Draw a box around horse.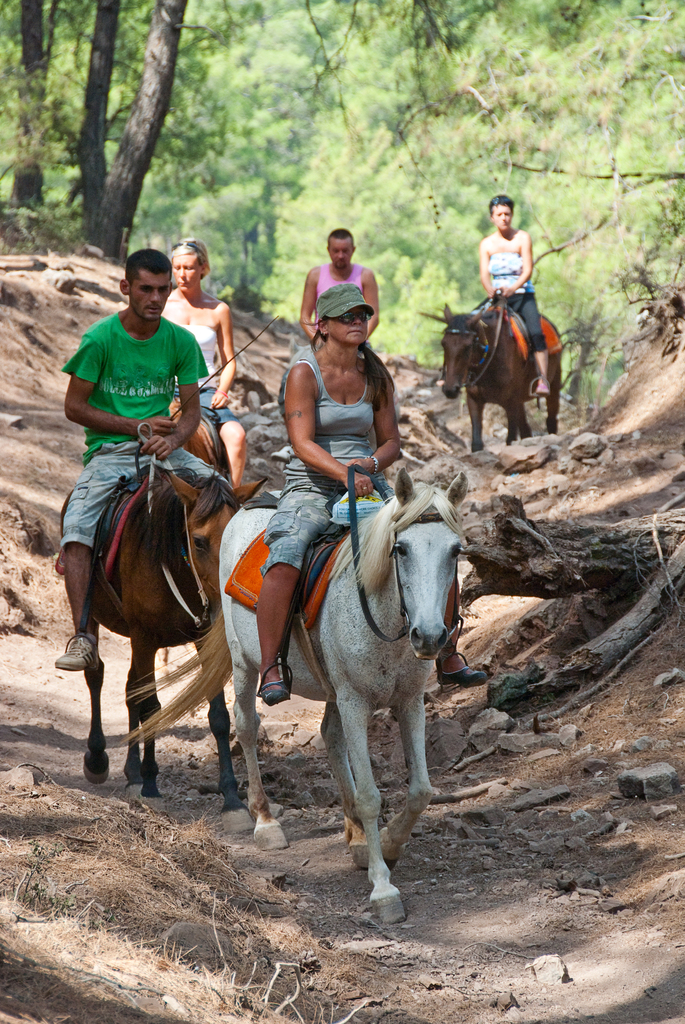
pyautogui.locateOnScreen(59, 470, 276, 834).
